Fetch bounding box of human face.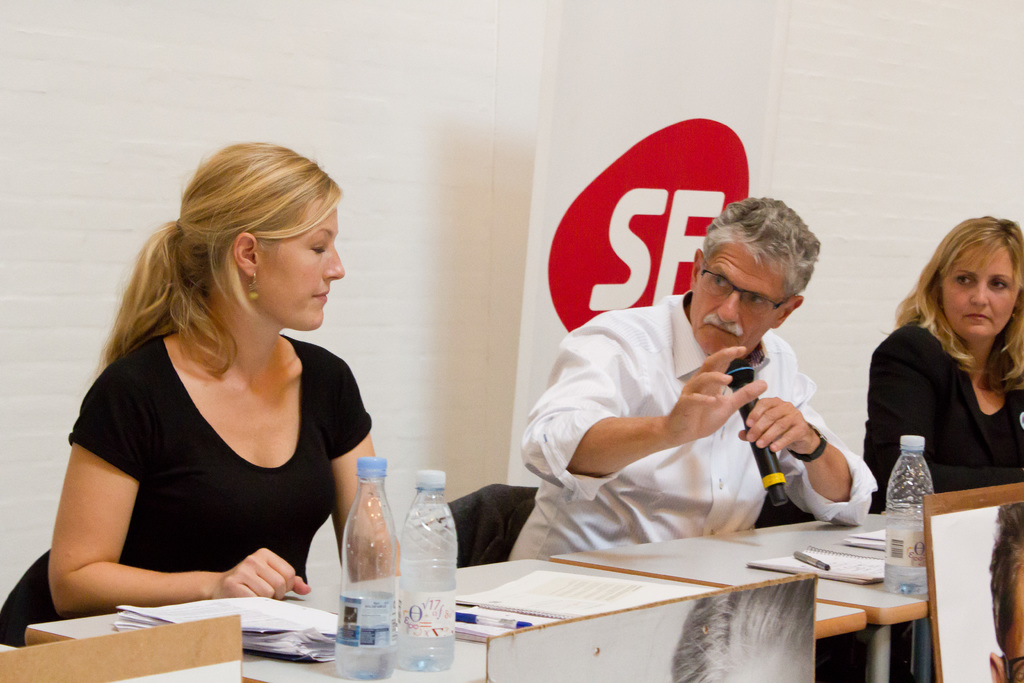
Bbox: (260, 198, 347, 331).
